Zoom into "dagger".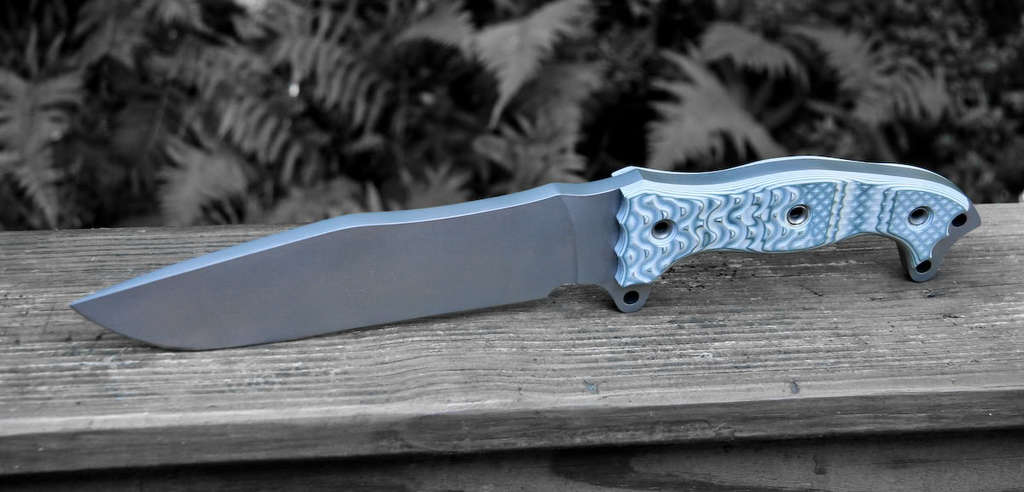
Zoom target: 67, 150, 984, 354.
